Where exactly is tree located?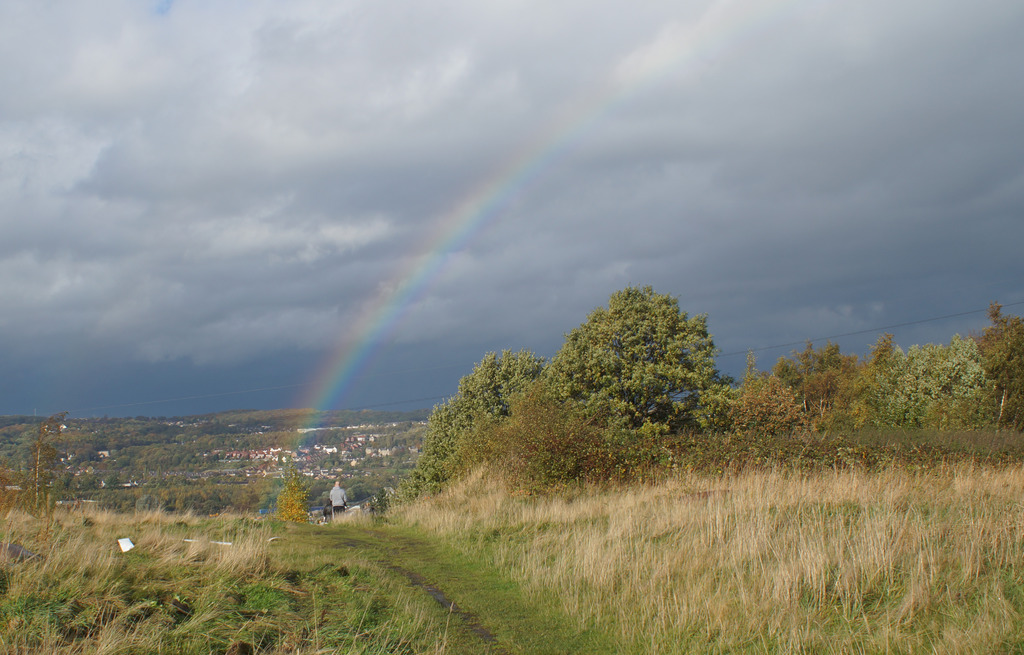
Its bounding box is box=[547, 289, 723, 437].
